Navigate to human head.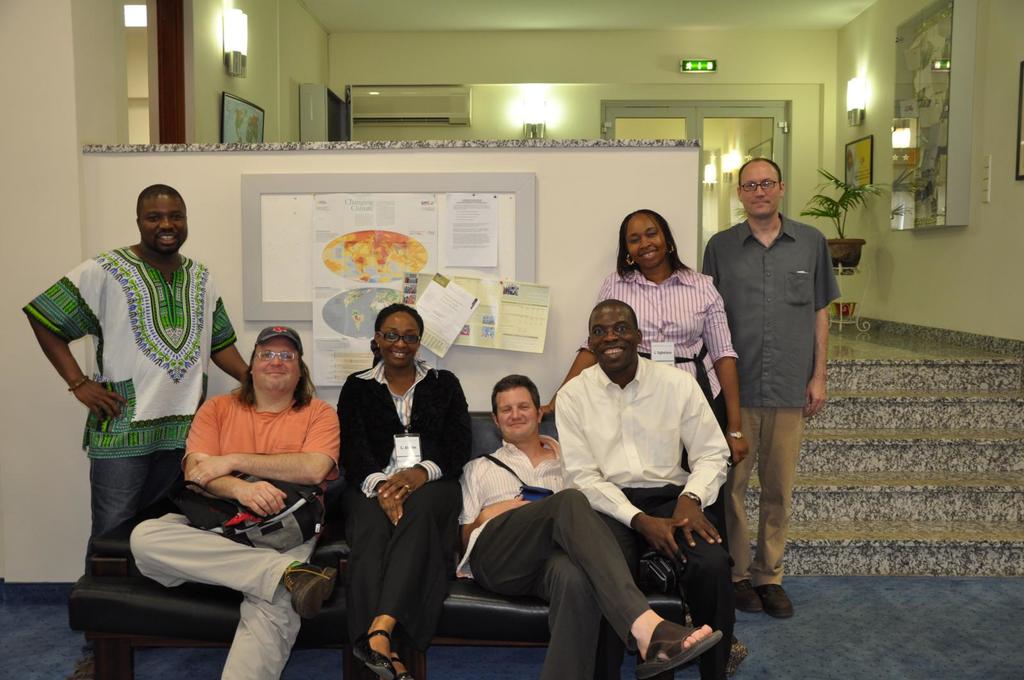
Navigation target: (492, 375, 541, 436).
